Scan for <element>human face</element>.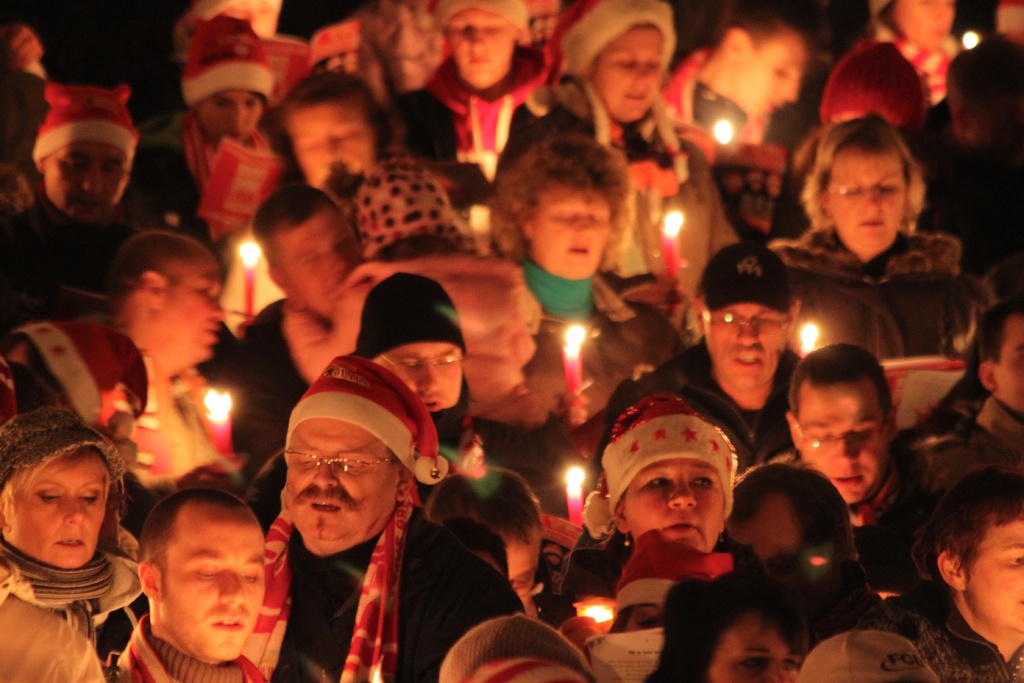
Scan result: rect(995, 309, 1023, 413).
